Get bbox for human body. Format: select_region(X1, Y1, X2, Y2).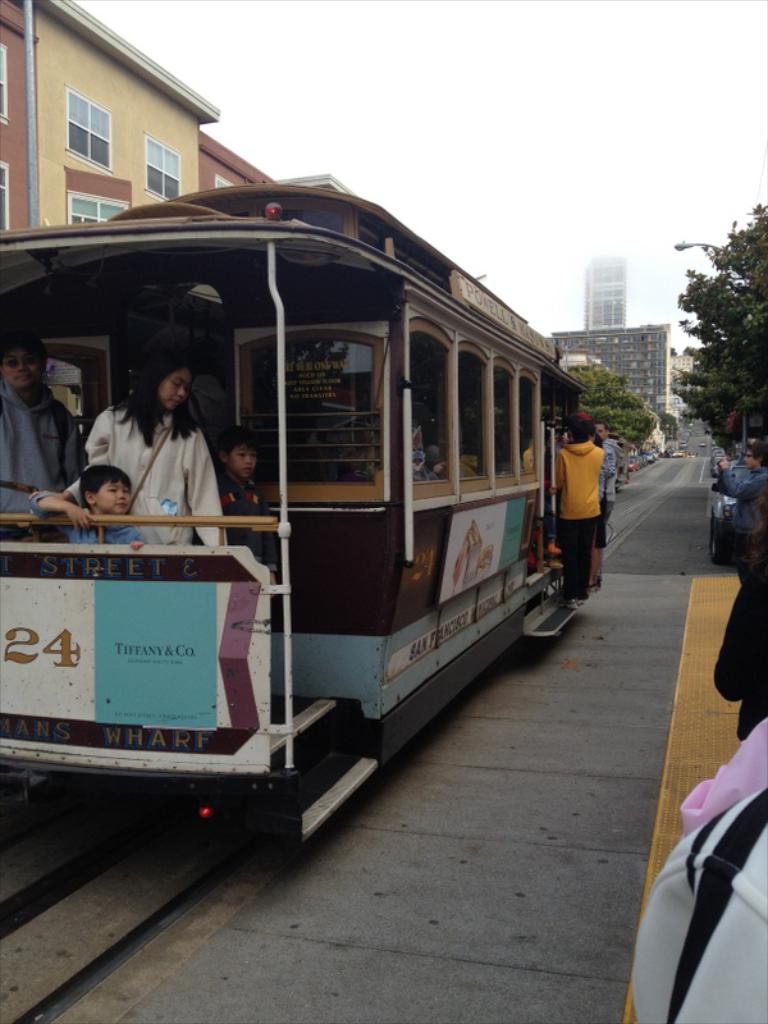
select_region(544, 439, 602, 603).
